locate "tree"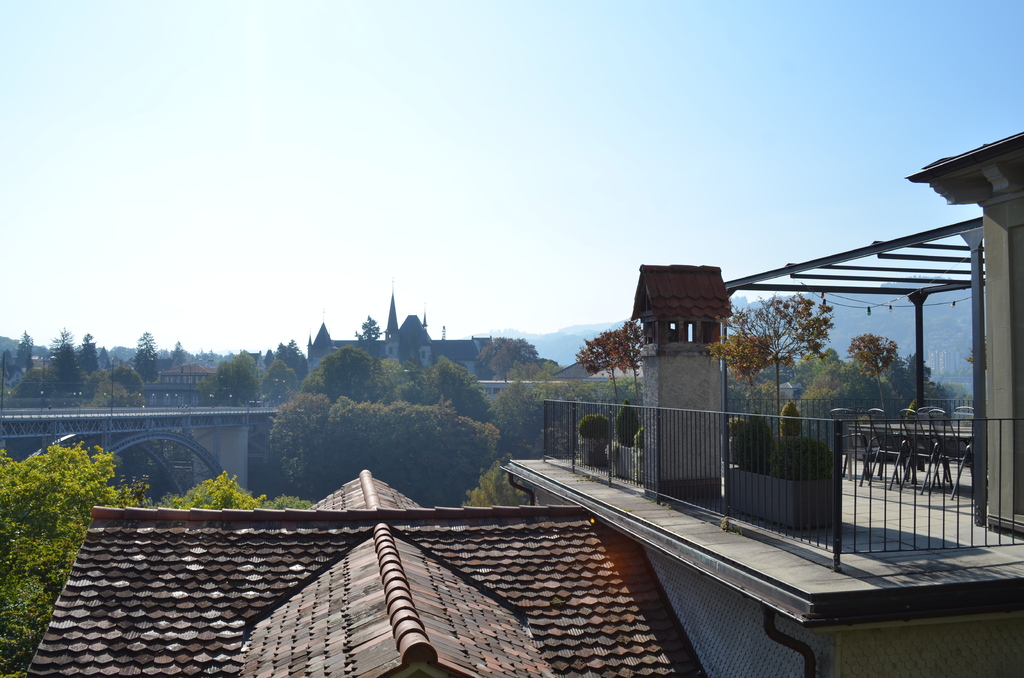
detection(0, 448, 141, 677)
